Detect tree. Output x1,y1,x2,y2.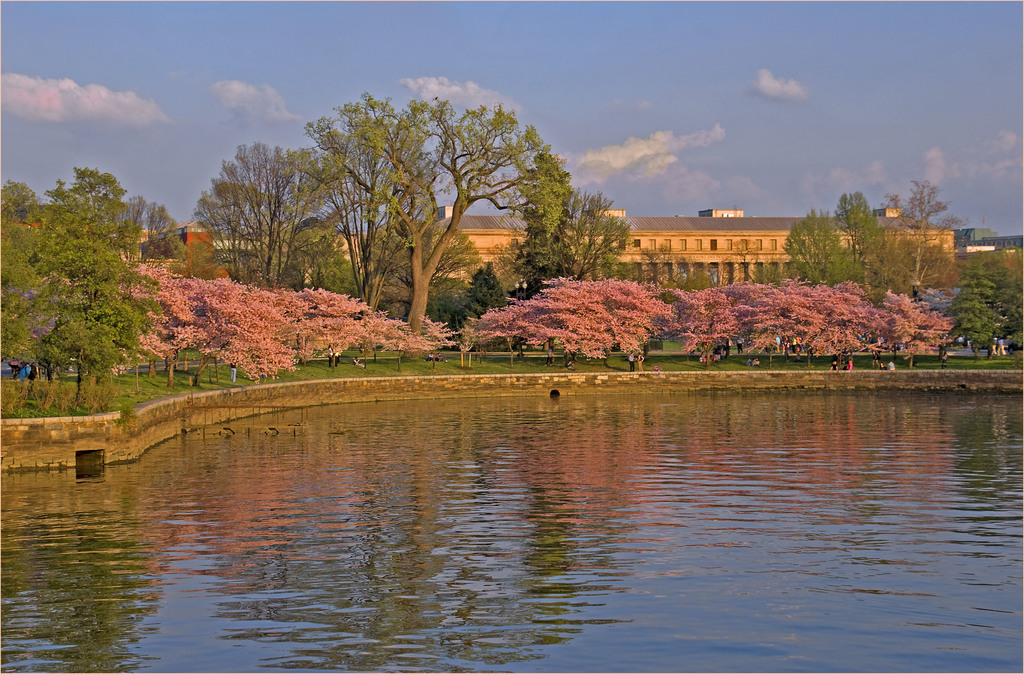
382,211,491,338.
